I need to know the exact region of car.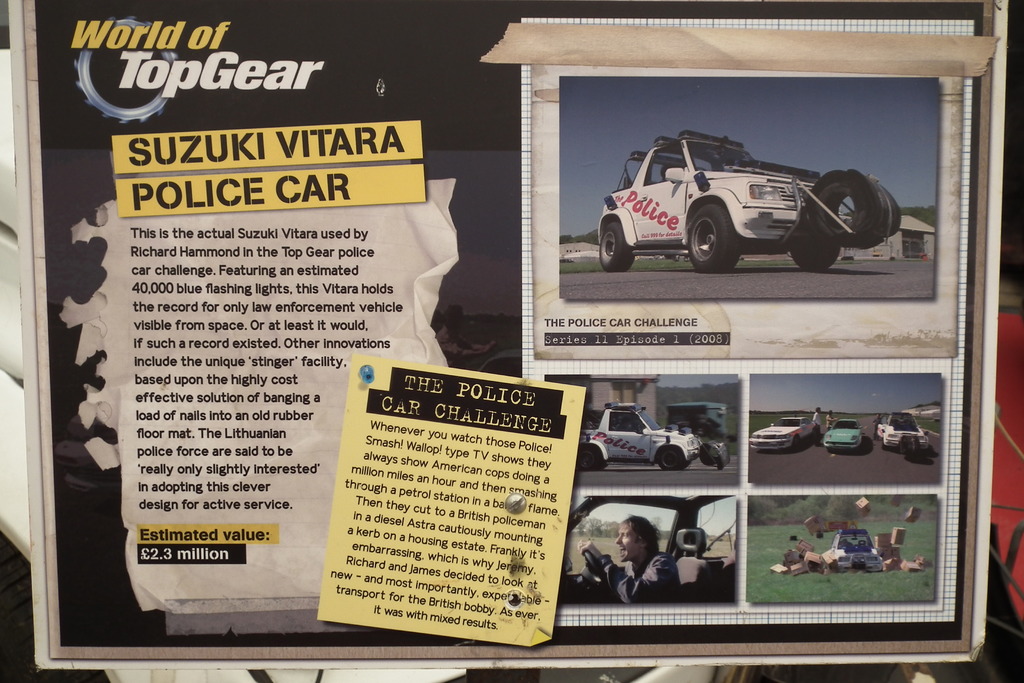
Region: bbox=[745, 416, 819, 454].
